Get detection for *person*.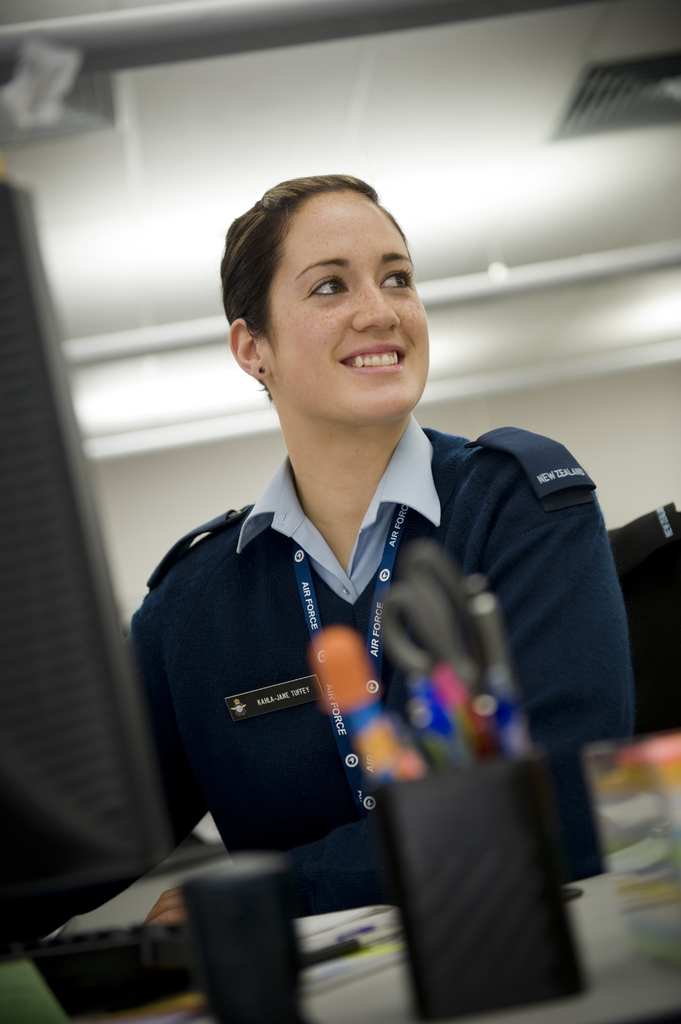
Detection: {"left": 126, "top": 178, "right": 637, "bottom": 923}.
